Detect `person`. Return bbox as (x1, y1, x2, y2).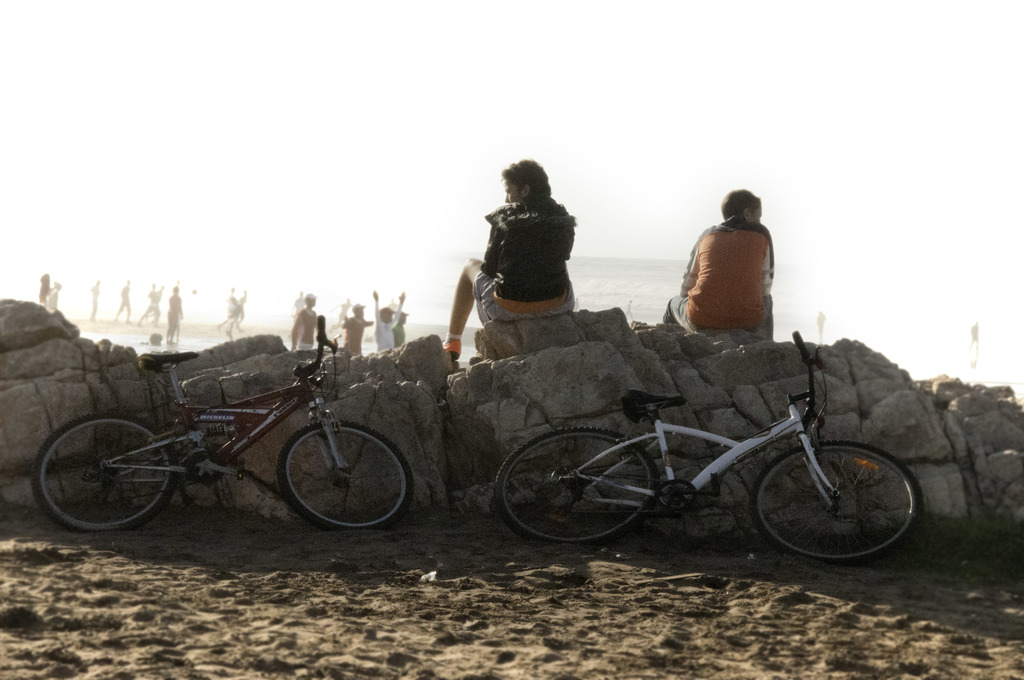
(374, 289, 406, 355).
